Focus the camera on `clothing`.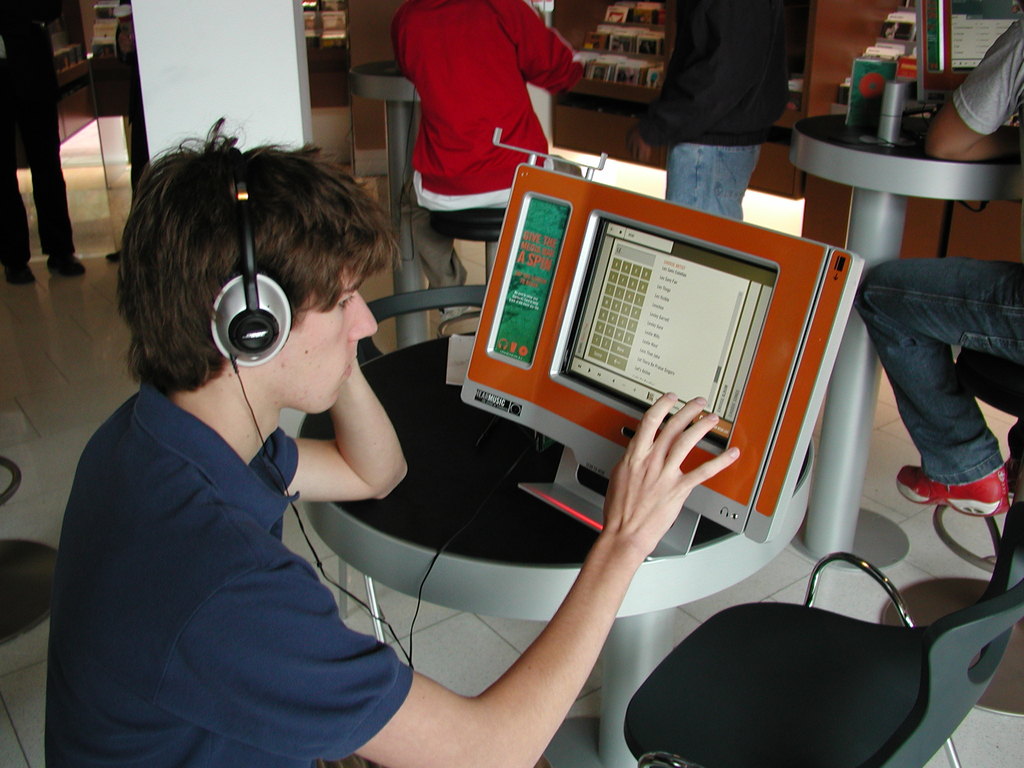
Focus region: locate(0, 15, 70, 271).
